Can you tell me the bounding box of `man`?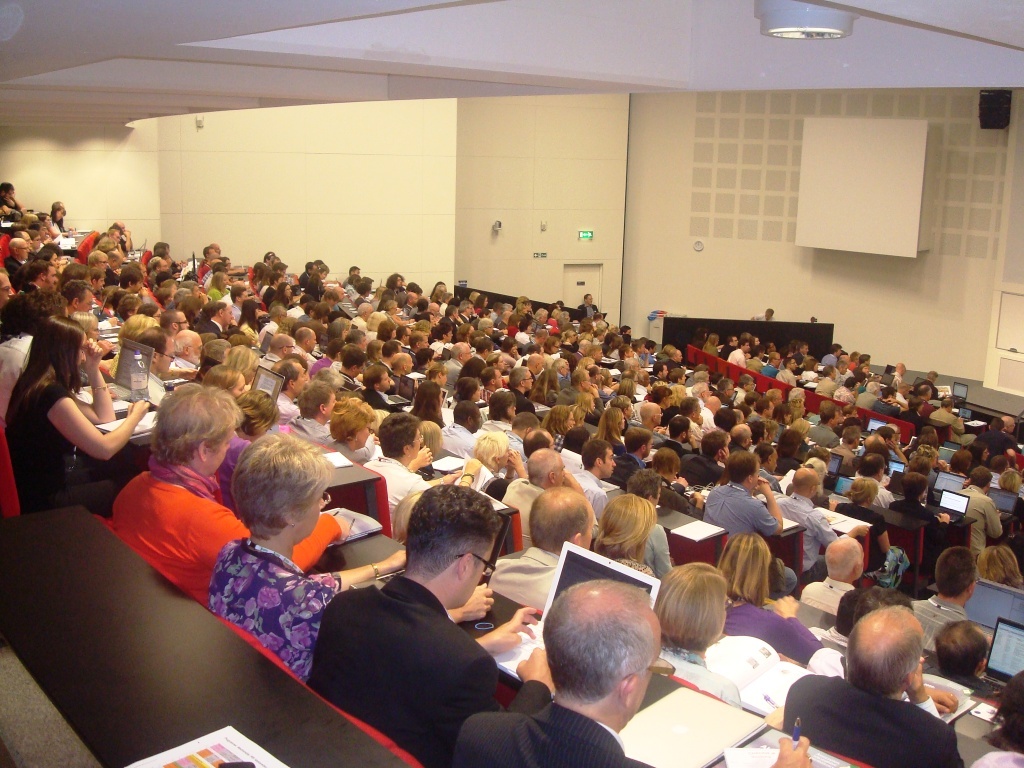
(x1=787, y1=619, x2=976, y2=765).
